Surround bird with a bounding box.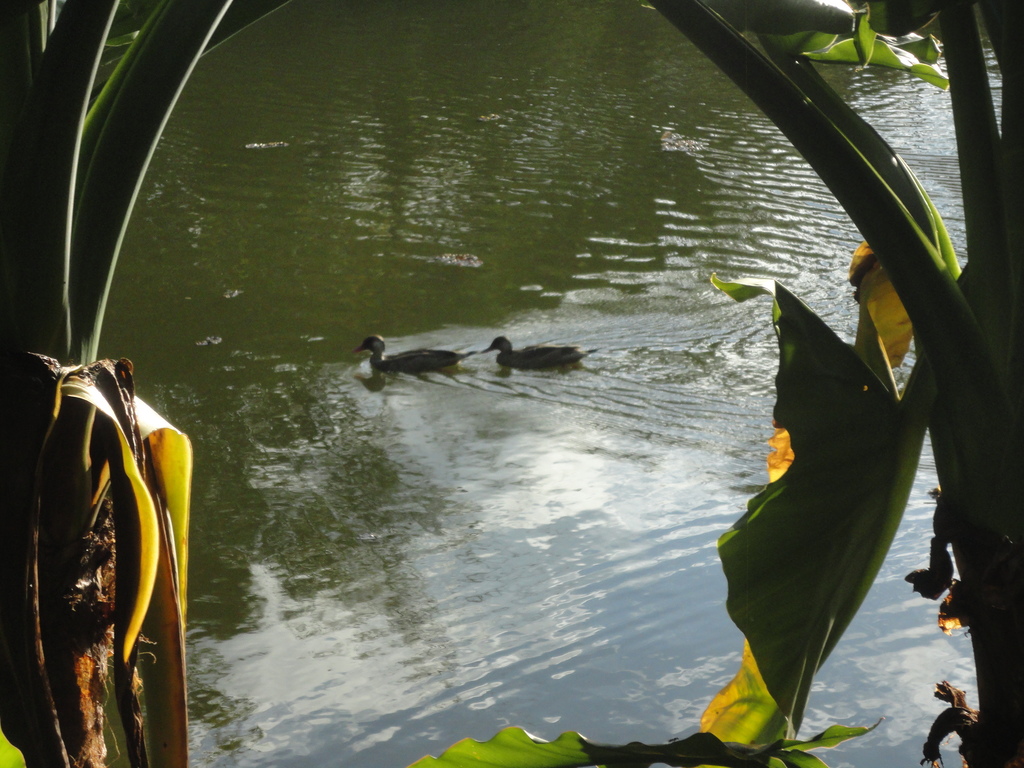
bbox(350, 335, 476, 377).
